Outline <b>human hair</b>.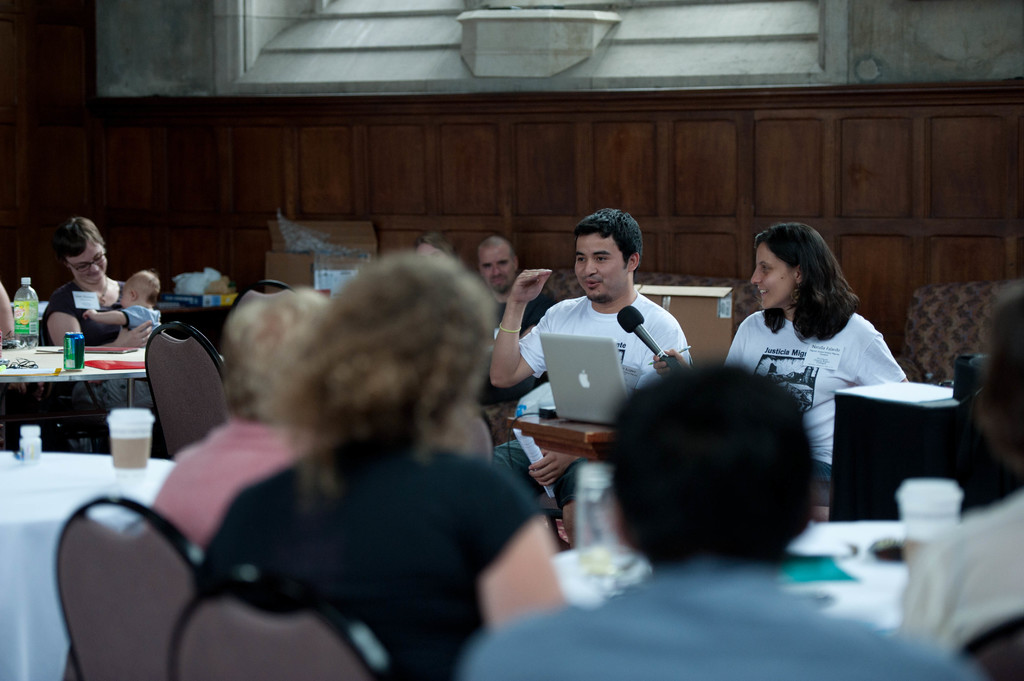
Outline: 477, 235, 517, 273.
